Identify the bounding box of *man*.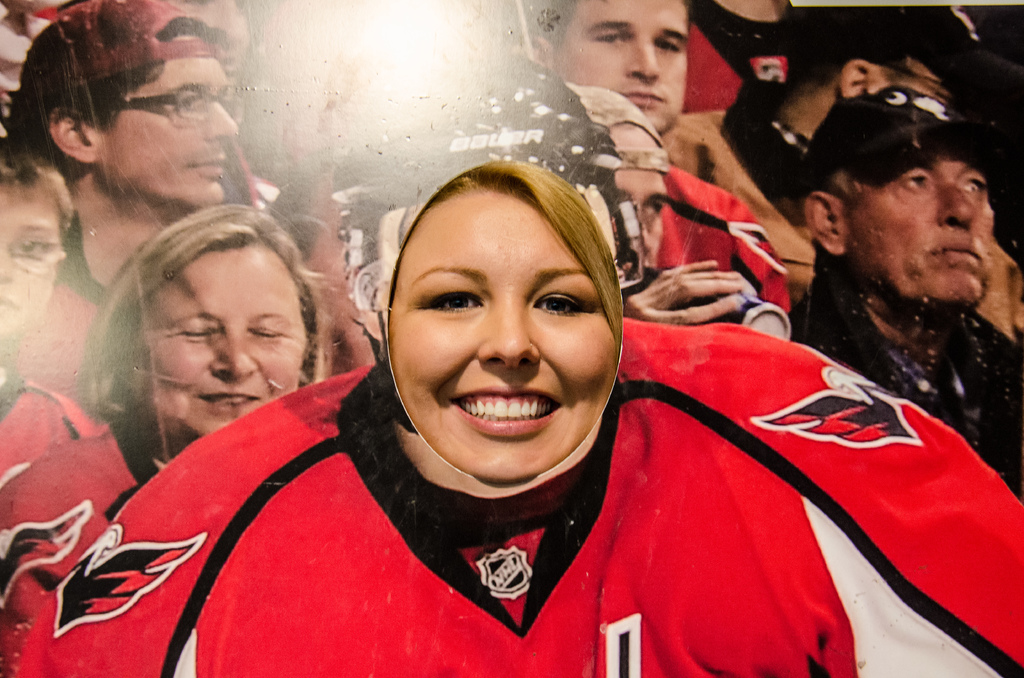
select_region(783, 85, 1023, 501).
